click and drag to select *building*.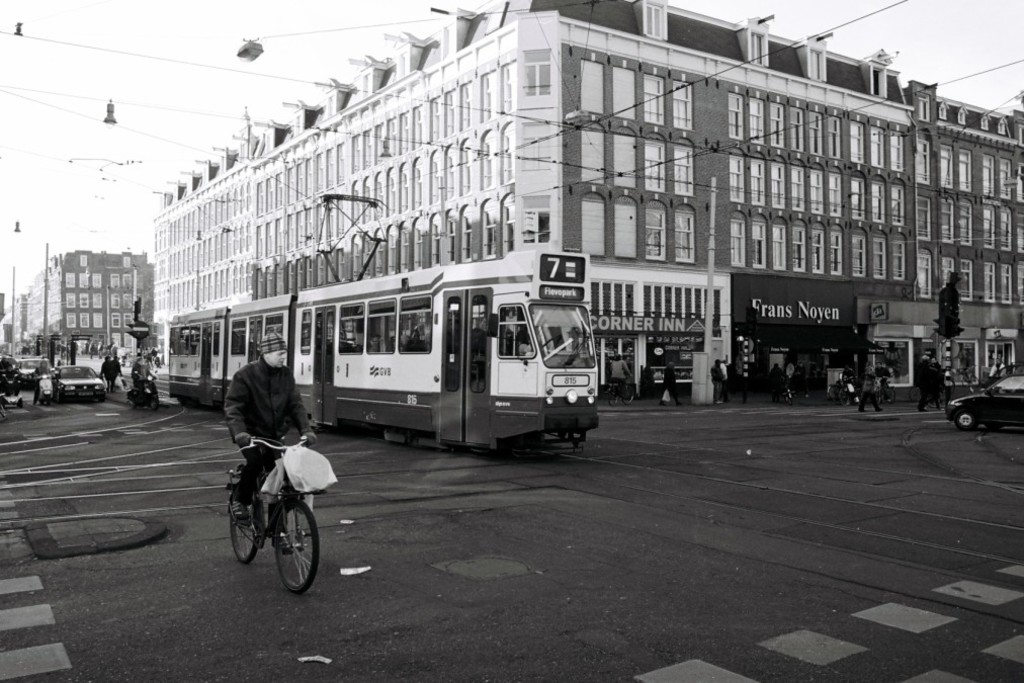
Selection: bbox=[152, 0, 1023, 396].
